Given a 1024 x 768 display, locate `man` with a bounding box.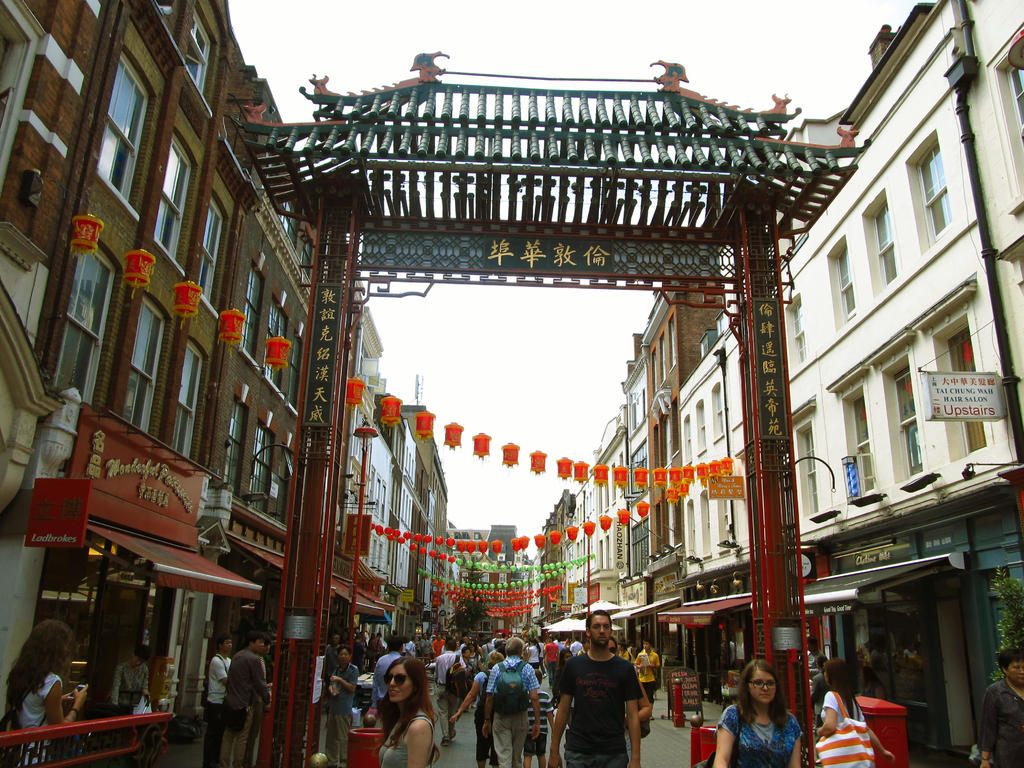
Located: <bbox>326, 636, 342, 684</bbox>.
